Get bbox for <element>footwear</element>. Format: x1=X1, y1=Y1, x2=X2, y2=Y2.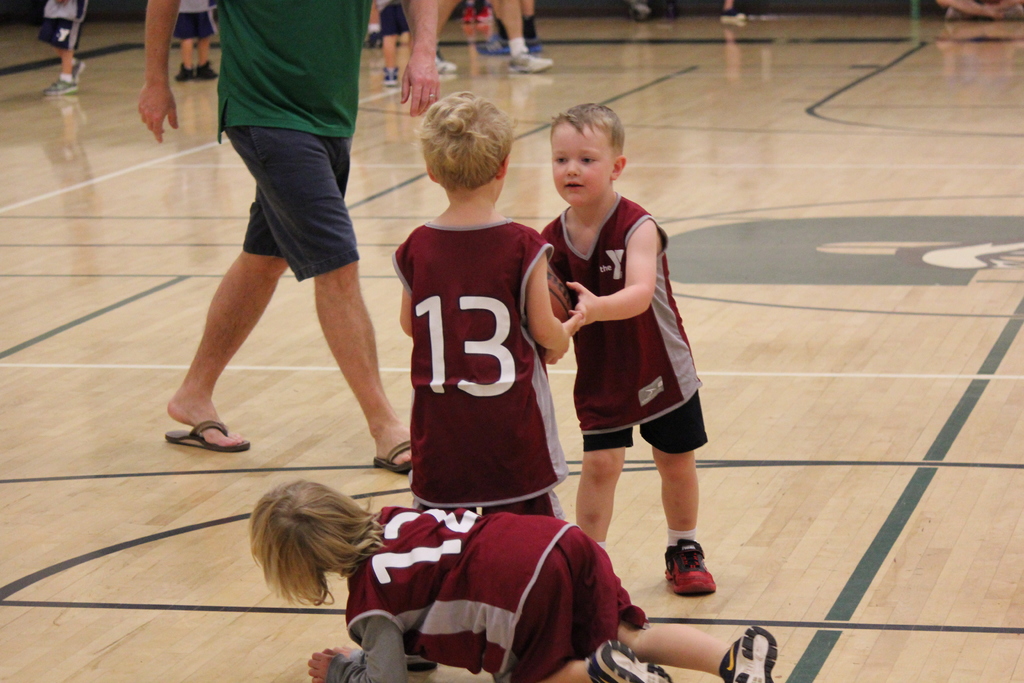
x1=383, y1=69, x2=396, y2=86.
